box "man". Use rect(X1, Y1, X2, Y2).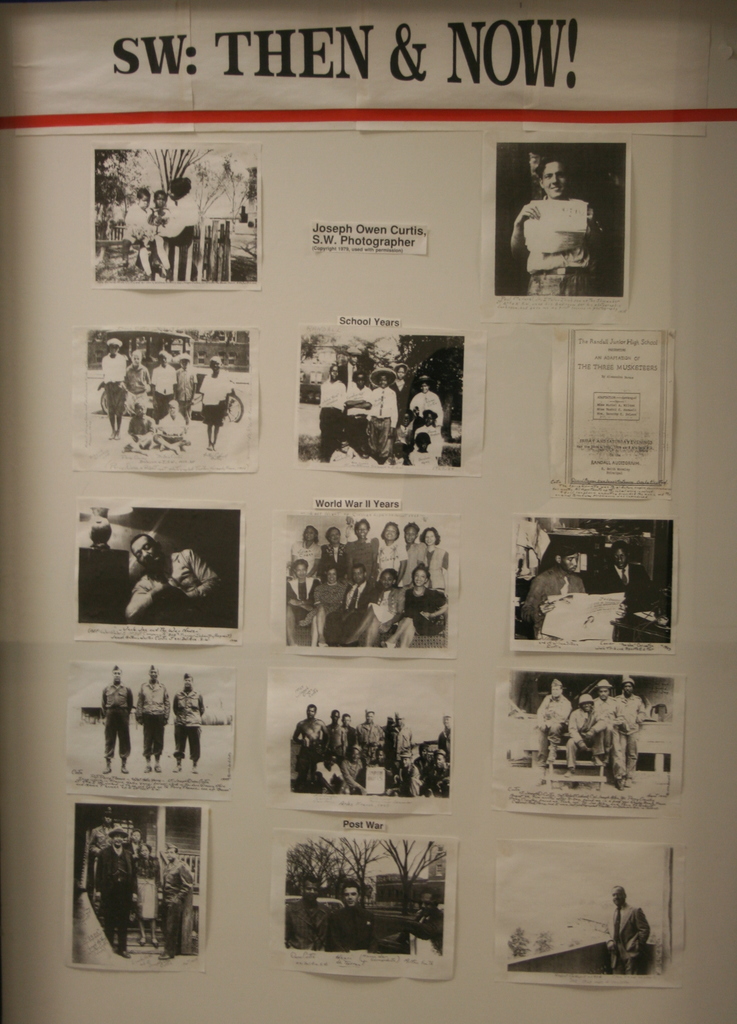
rect(370, 744, 396, 798).
